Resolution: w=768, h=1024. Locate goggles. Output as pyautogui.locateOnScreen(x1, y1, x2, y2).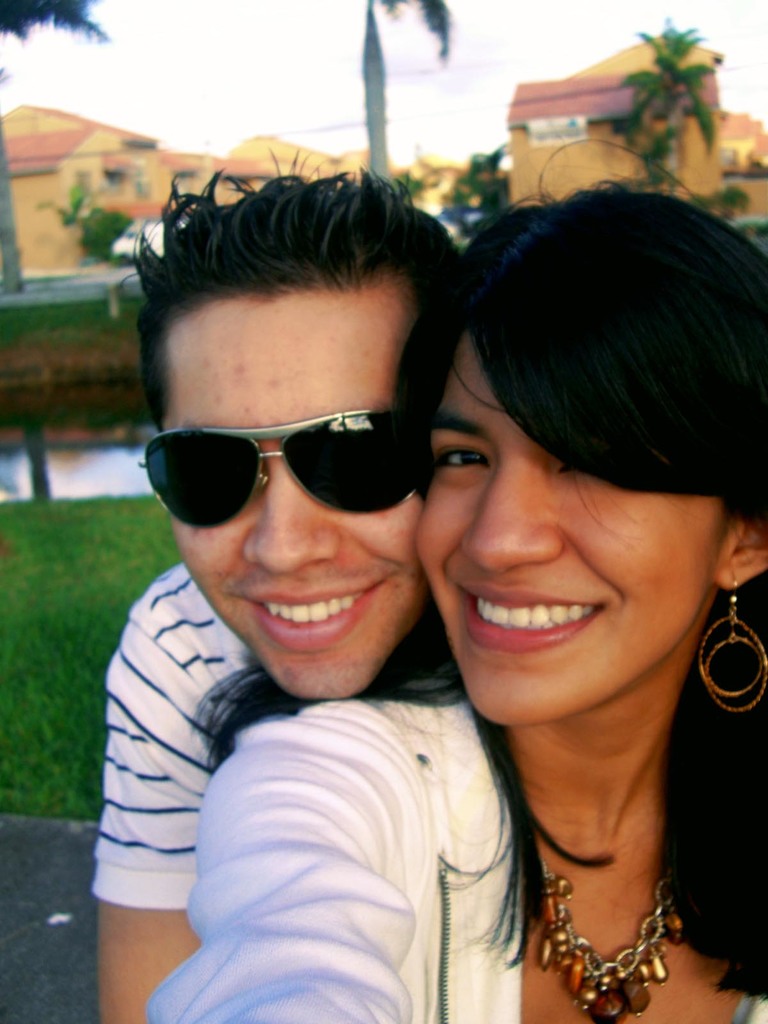
pyautogui.locateOnScreen(134, 402, 430, 525).
